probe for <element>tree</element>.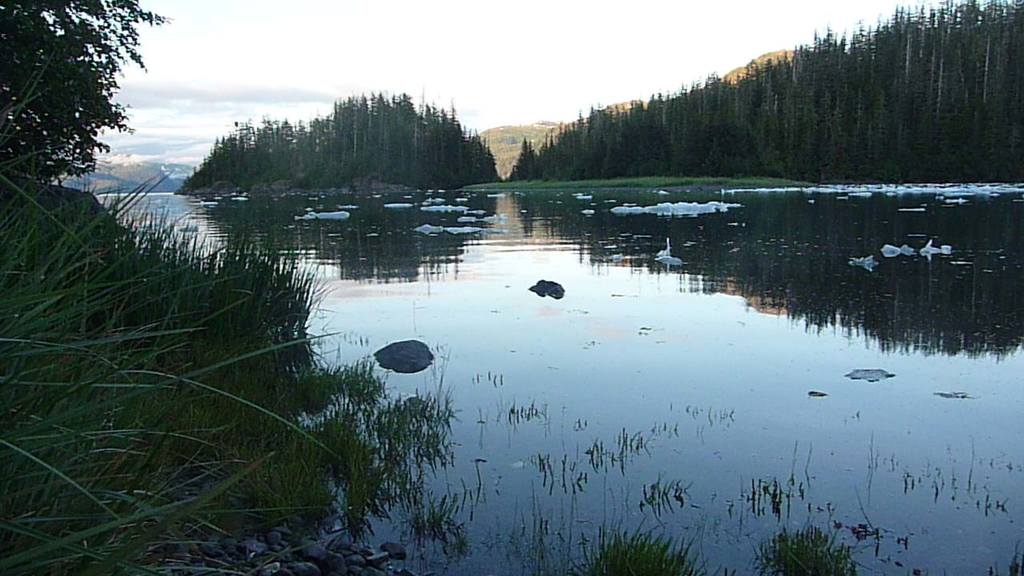
Probe result: 507:4:1023:182.
